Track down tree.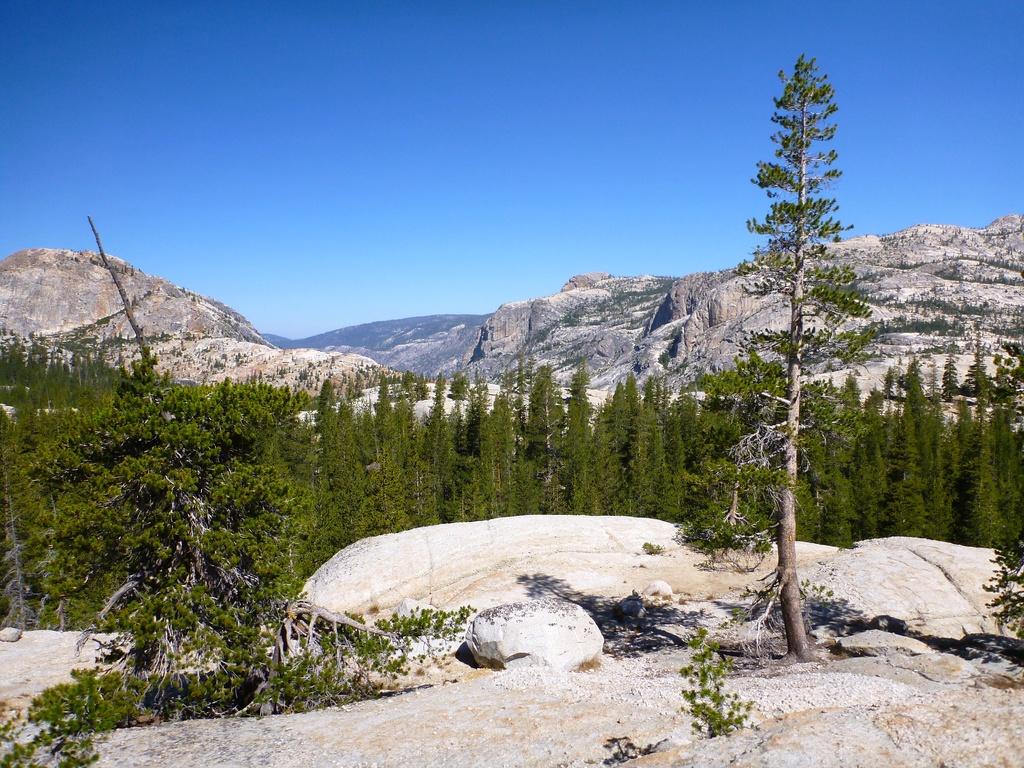
Tracked to [left=708, top=45, right=896, bottom=623].
